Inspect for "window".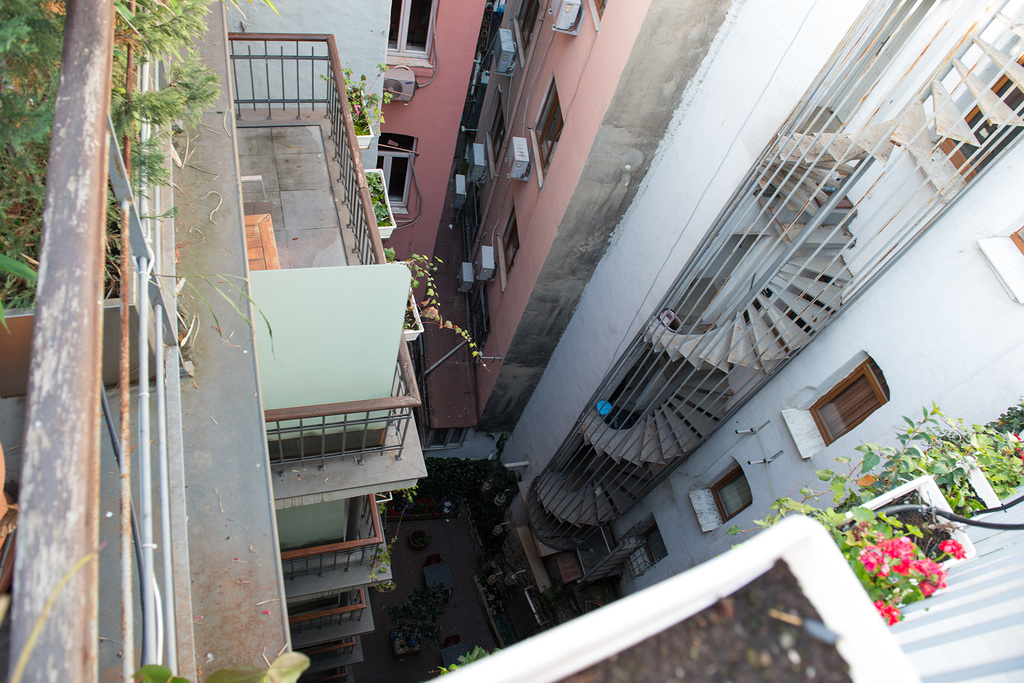
Inspection: bbox(383, 0, 439, 64).
